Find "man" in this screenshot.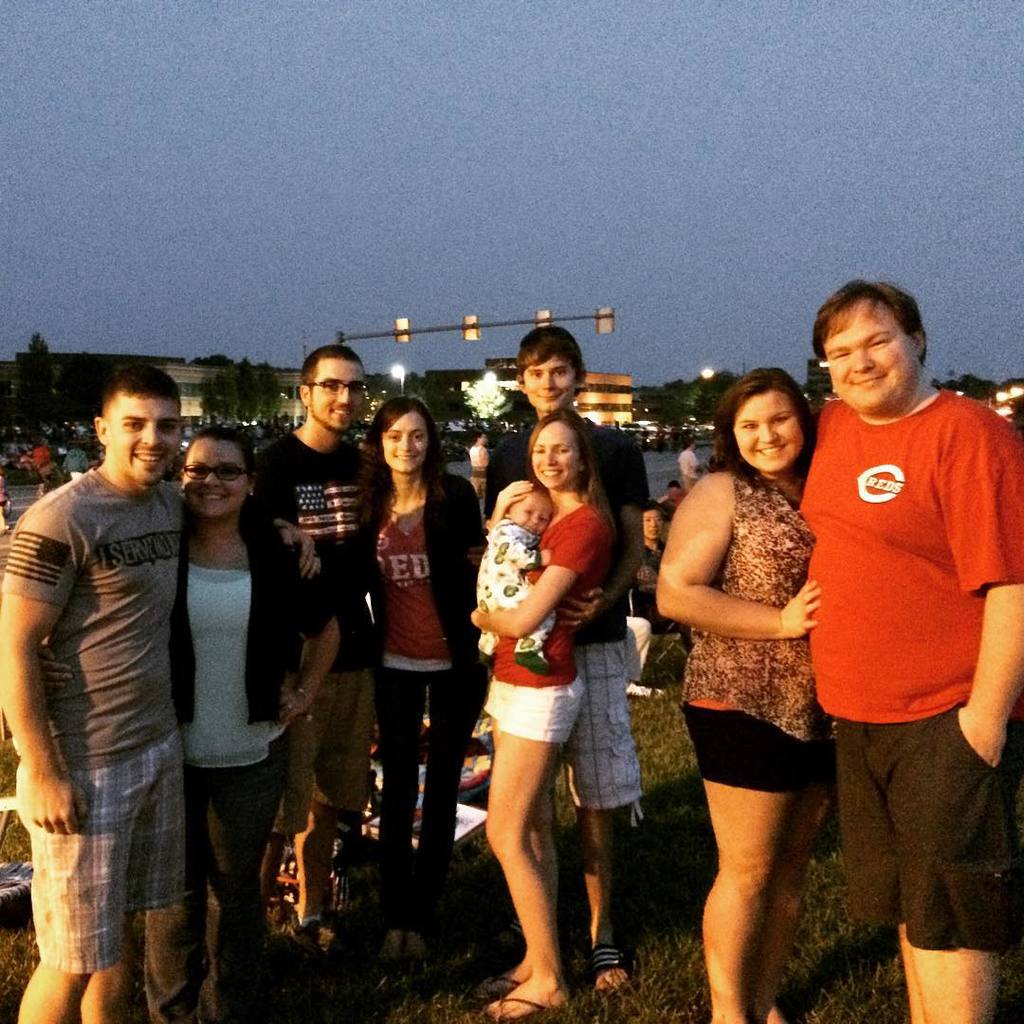
The bounding box for "man" is region(12, 335, 249, 1023).
